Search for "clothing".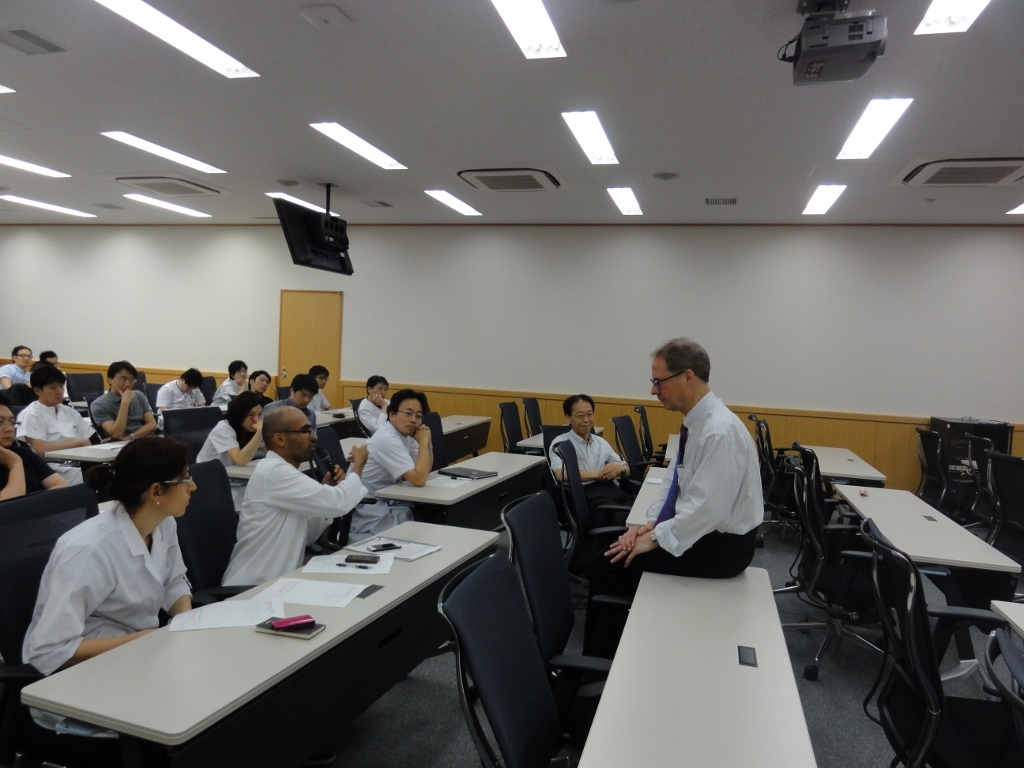
Found at {"left": 357, "top": 397, "right": 396, "bottom": 432}.
